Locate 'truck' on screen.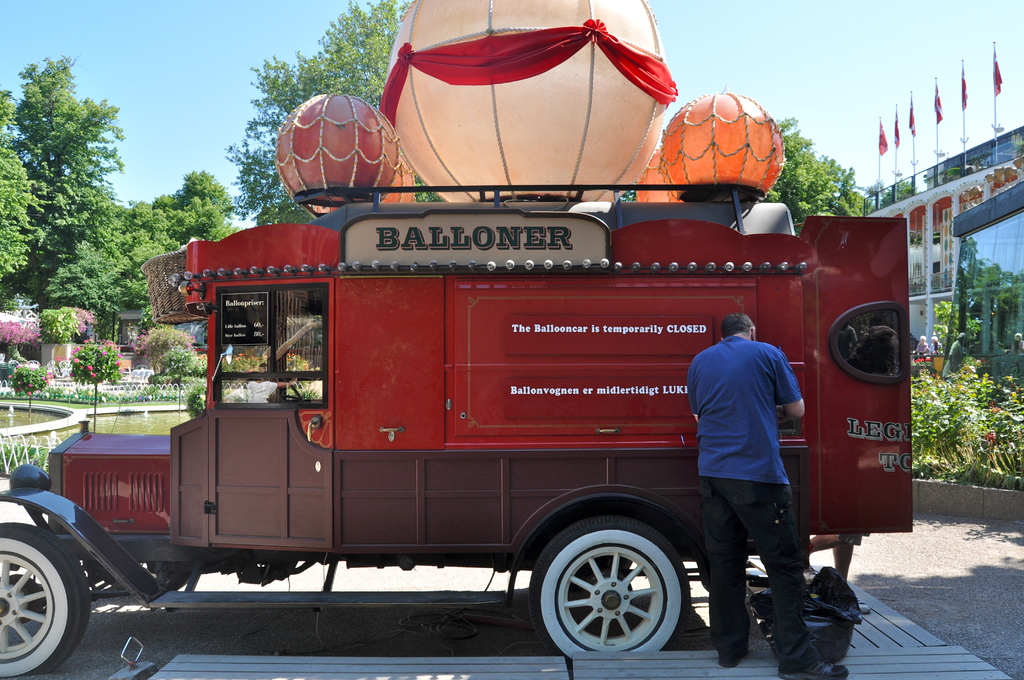
On screen at 19,98,940,656.
